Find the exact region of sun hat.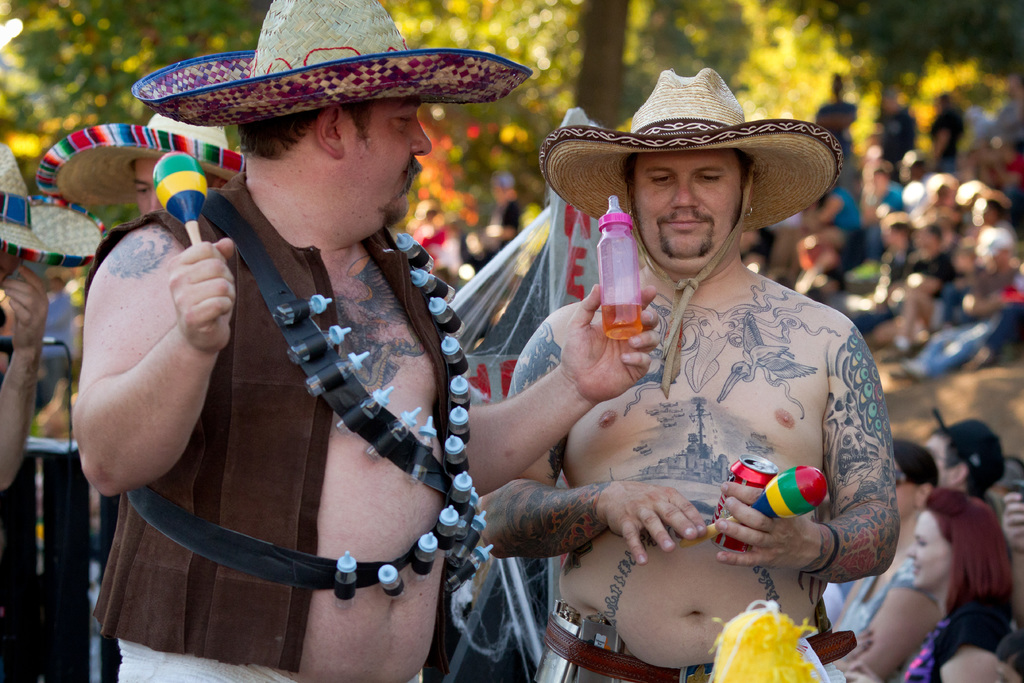
Exact region: (left=0, top=136, right=118, bottom=272).
